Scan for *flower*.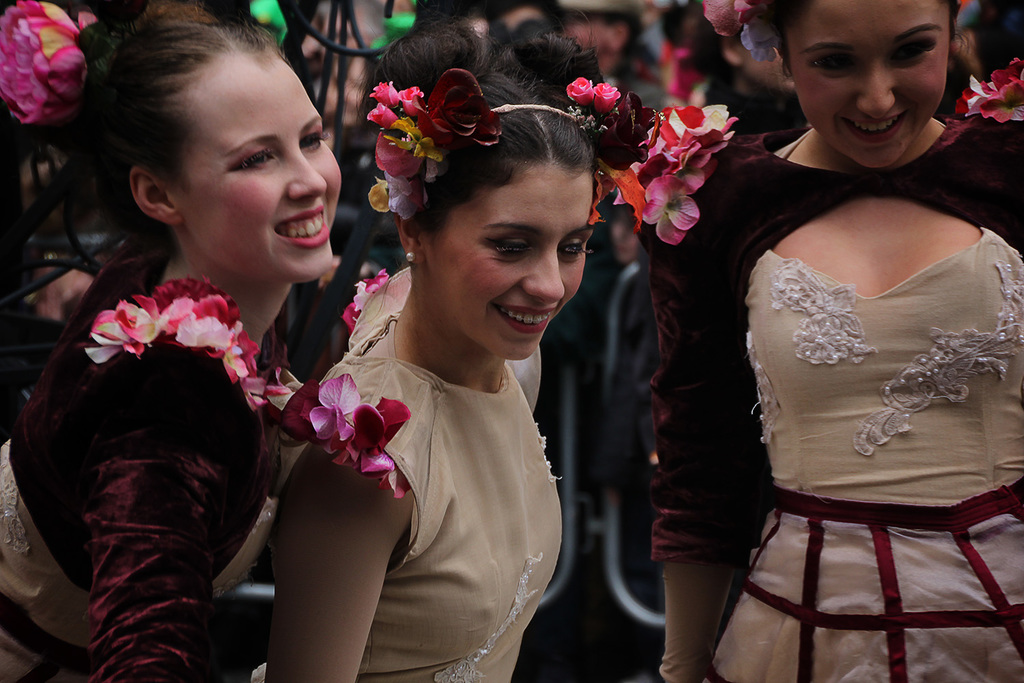
Scan result: <box>597,91,655,170</box>.
